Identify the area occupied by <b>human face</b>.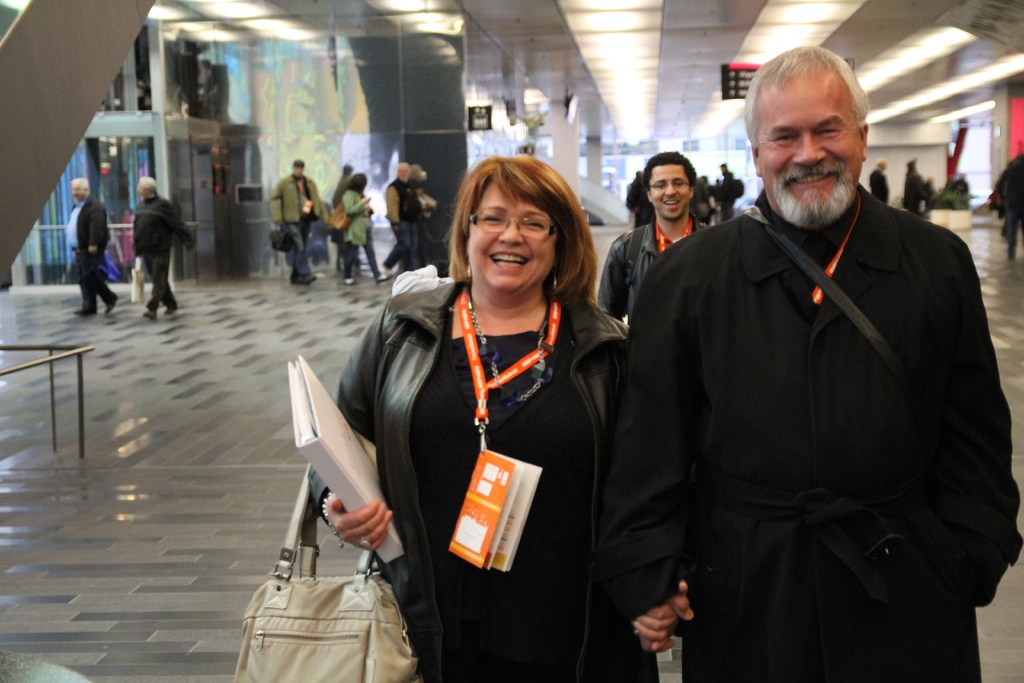
Area: <region>650, 167, 688, 220</region>.
